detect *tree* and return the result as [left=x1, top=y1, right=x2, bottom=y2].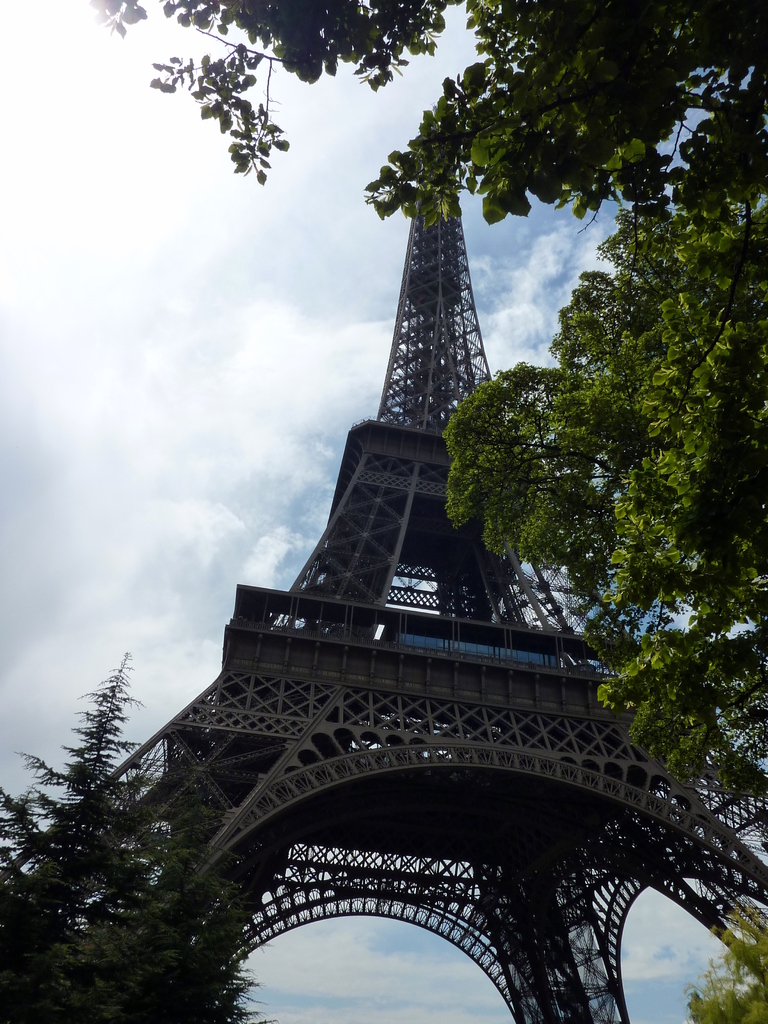
[left=60, top=0, right=767, bottom=1023].
